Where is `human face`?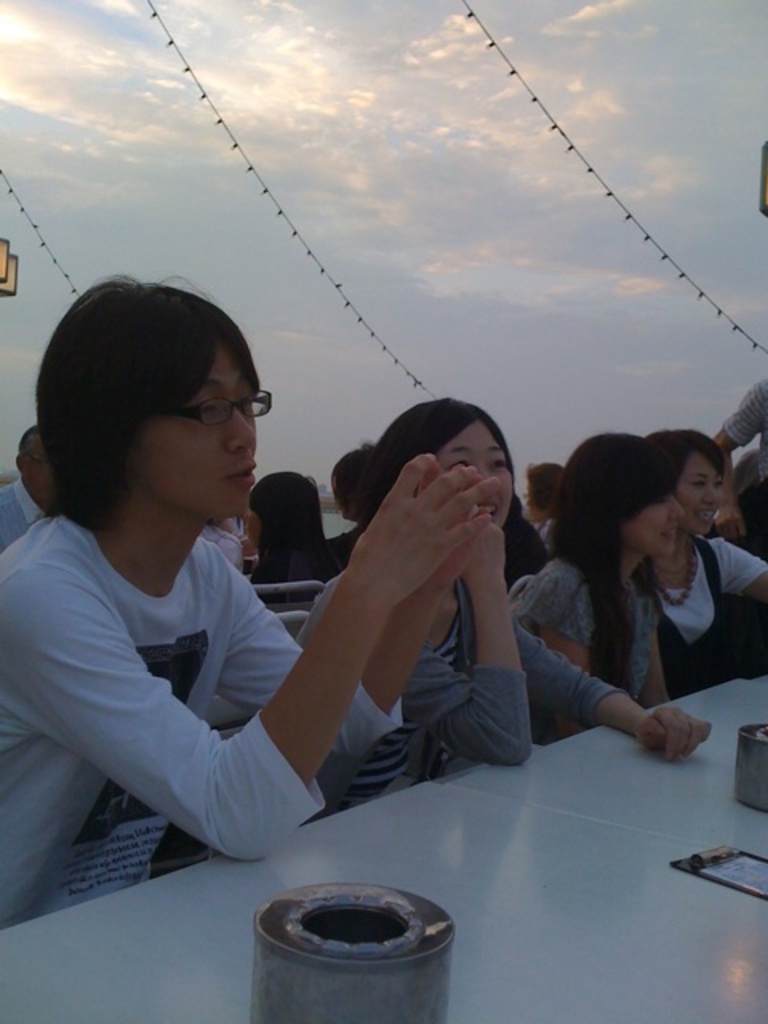
{"left": 26, "top": 437, "right": 56, "bottom": 504}.
